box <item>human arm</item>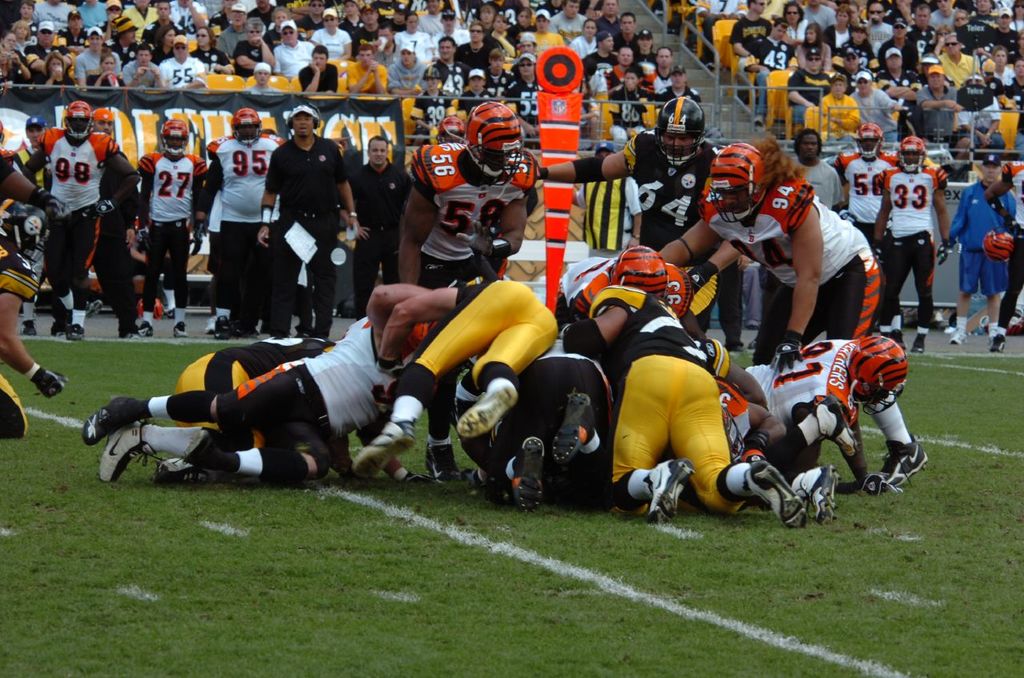
0, 158, 70, 219
